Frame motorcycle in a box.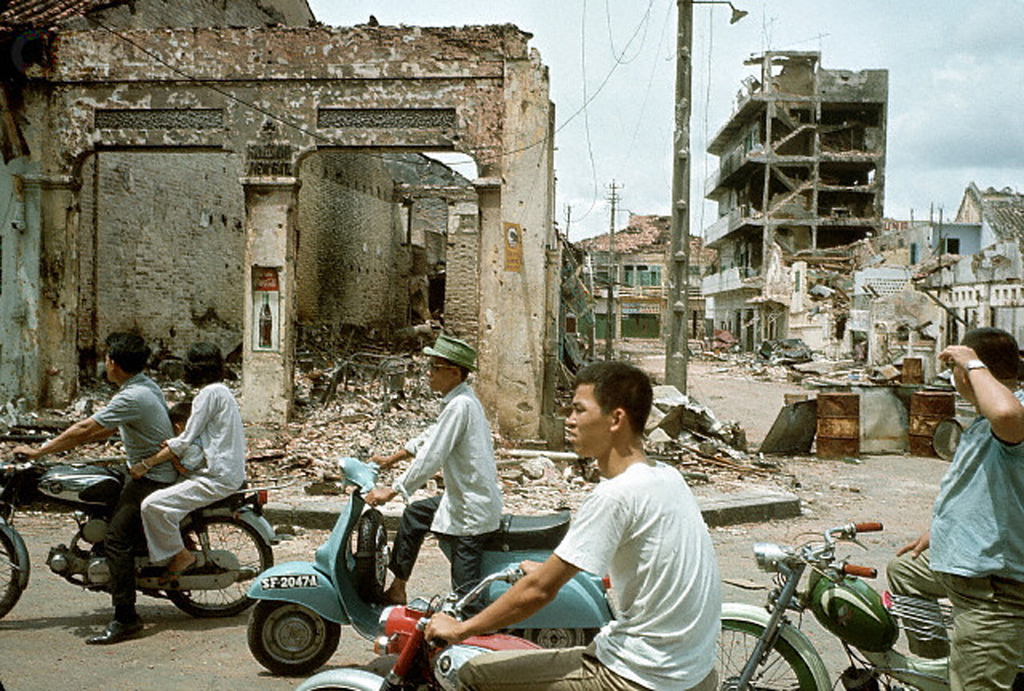
[x1=33, y1=460, x2=294, y2=629].
